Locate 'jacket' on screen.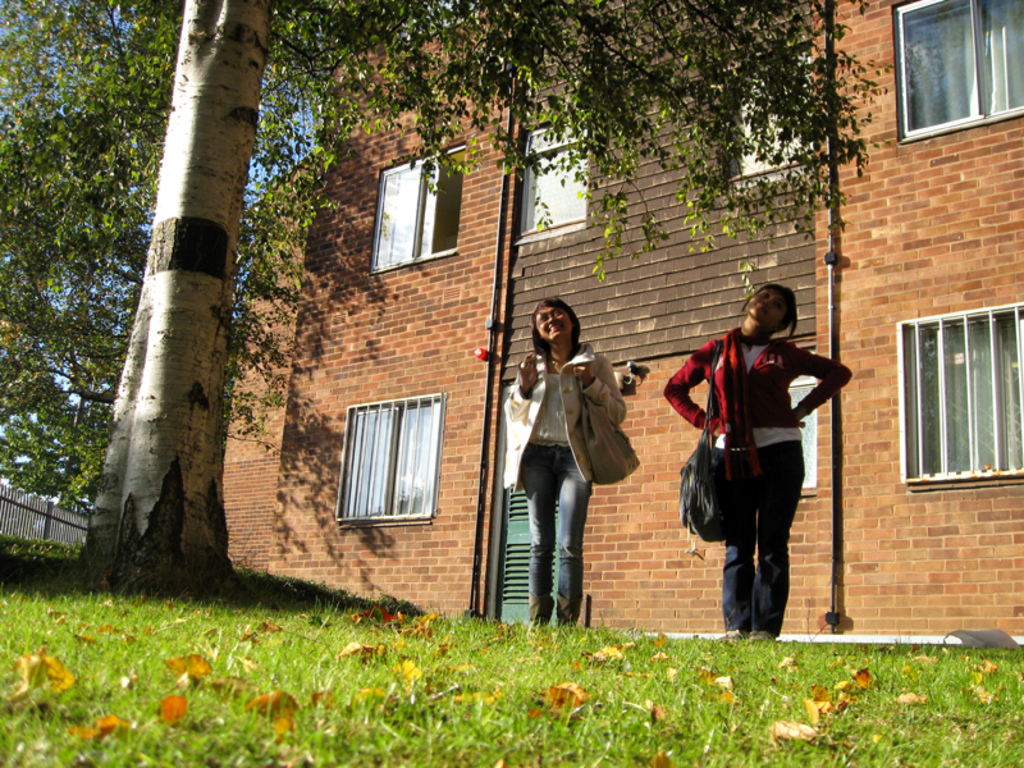
On screen at left=502, top=346, right=626, bottom=497.
